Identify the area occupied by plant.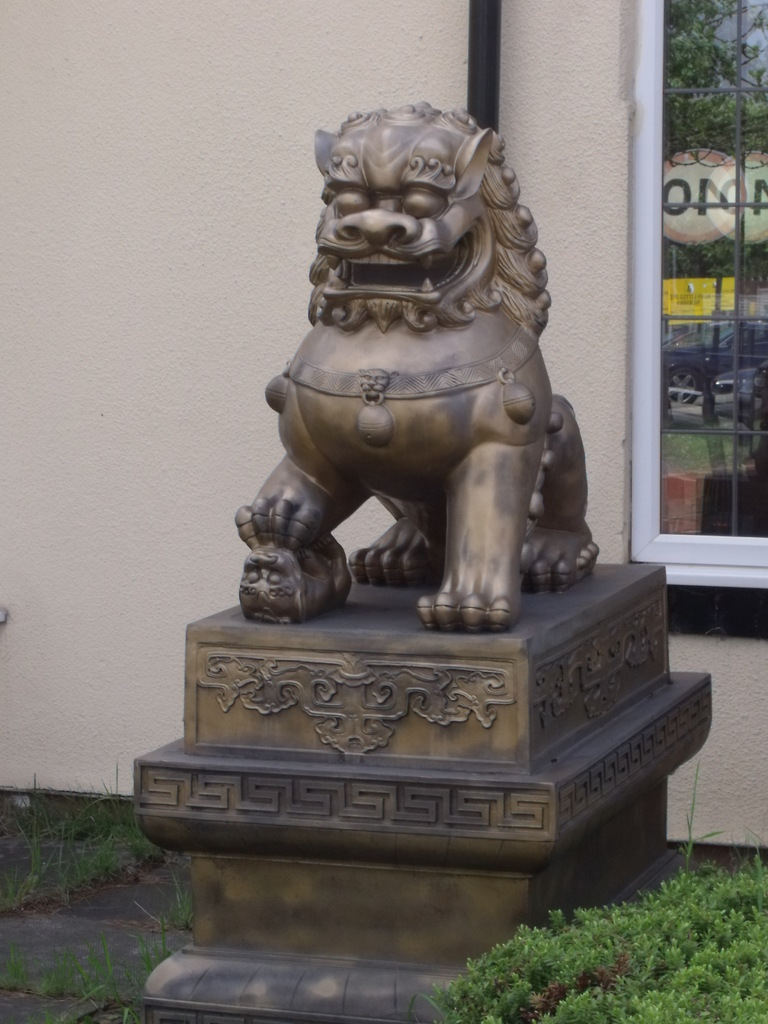
Area: (166, 872, 191, 926).
